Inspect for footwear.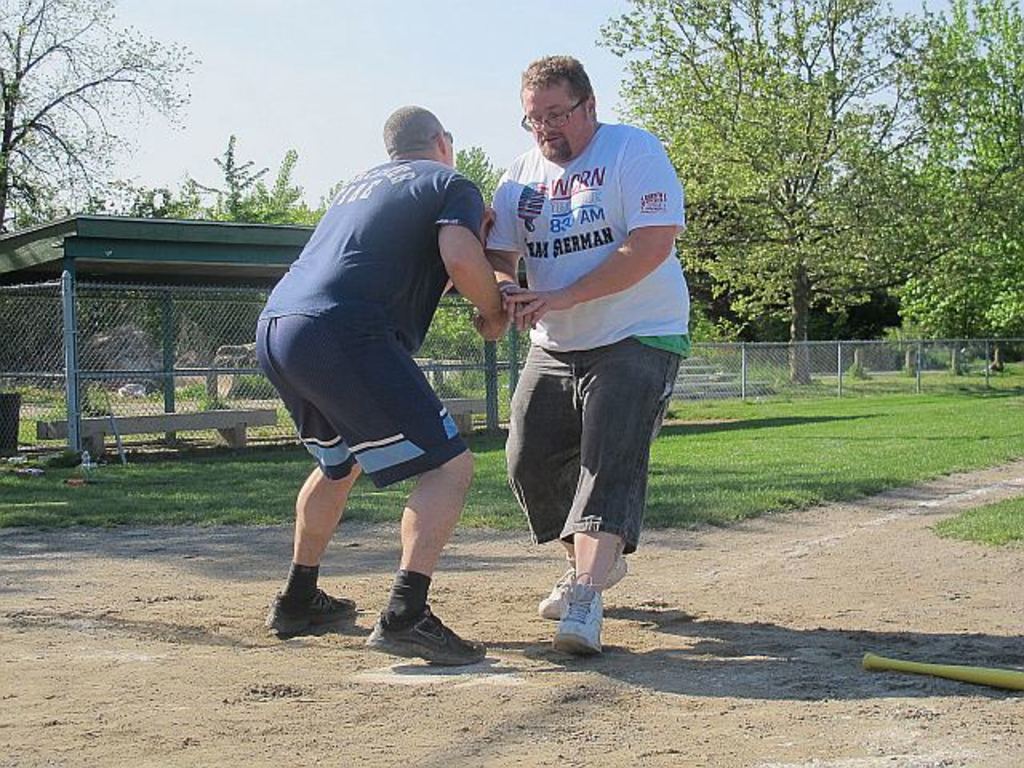
Inspection: [left=538, top=566, right=576, bottom=616].
